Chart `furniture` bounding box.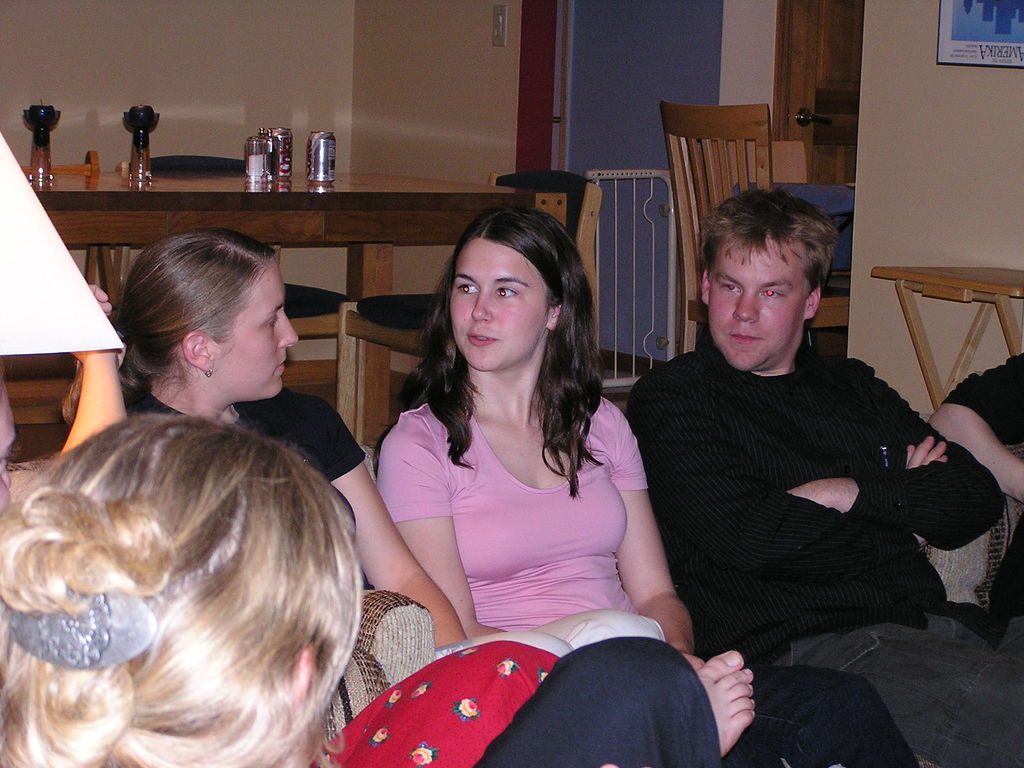
Charted: [x1=20, y1=170, x2=567, y2=446].
